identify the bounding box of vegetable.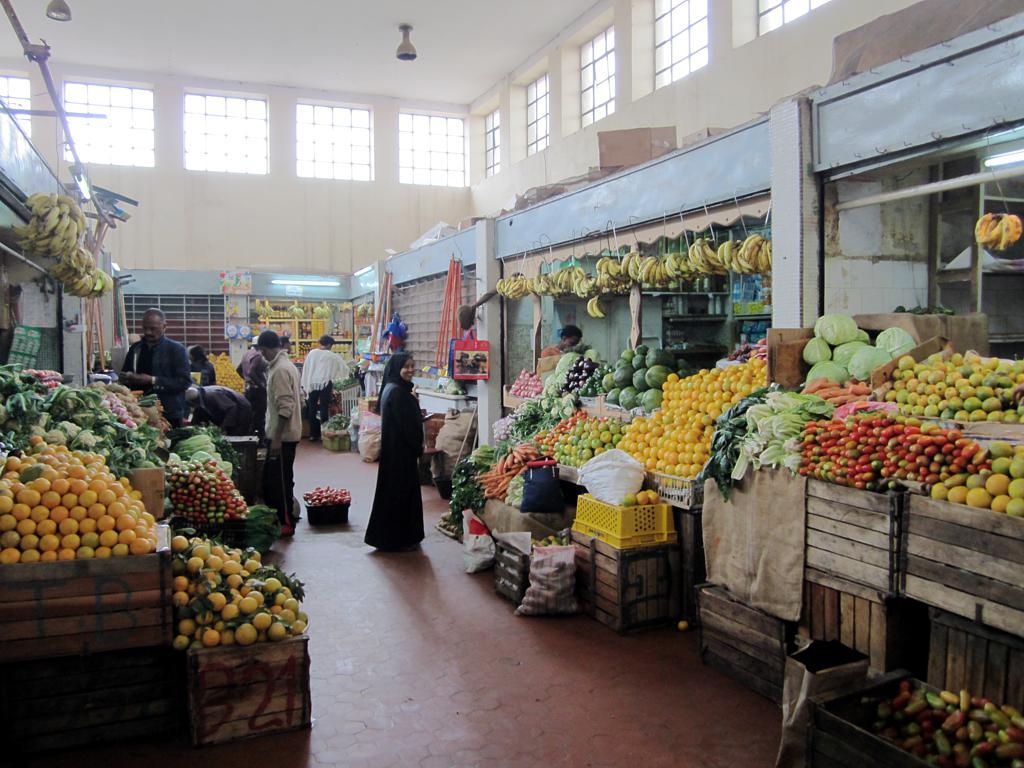
<region>173, 521, 310, 659</region>.
